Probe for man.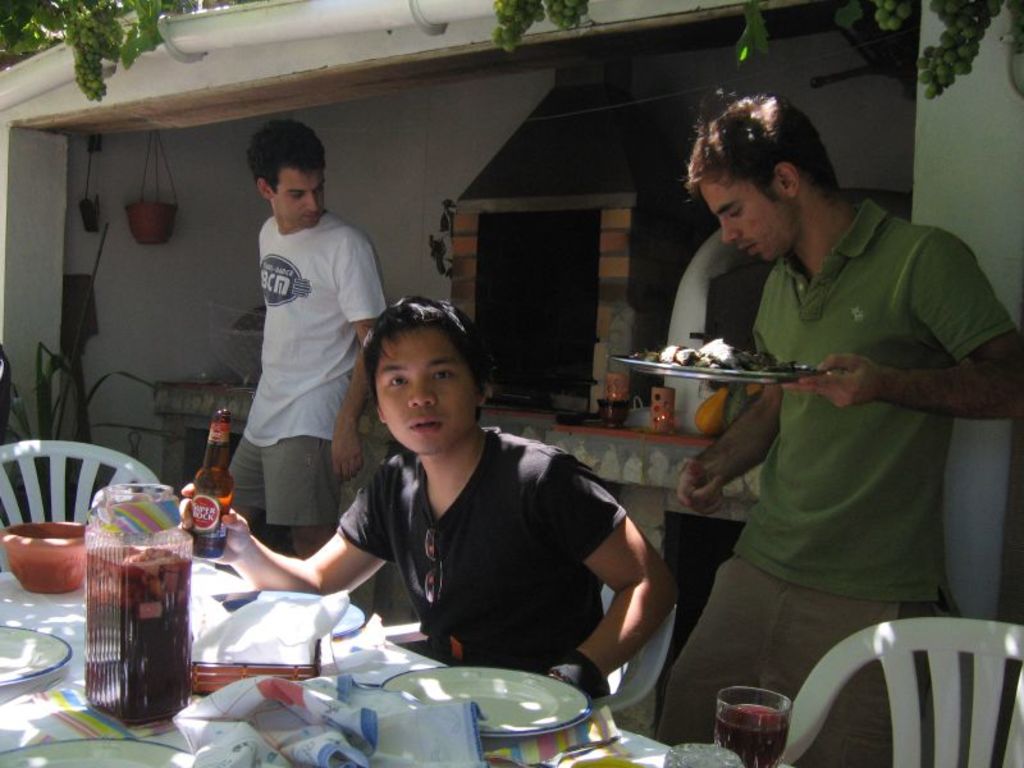
Probe result: 175,298,678,701.
